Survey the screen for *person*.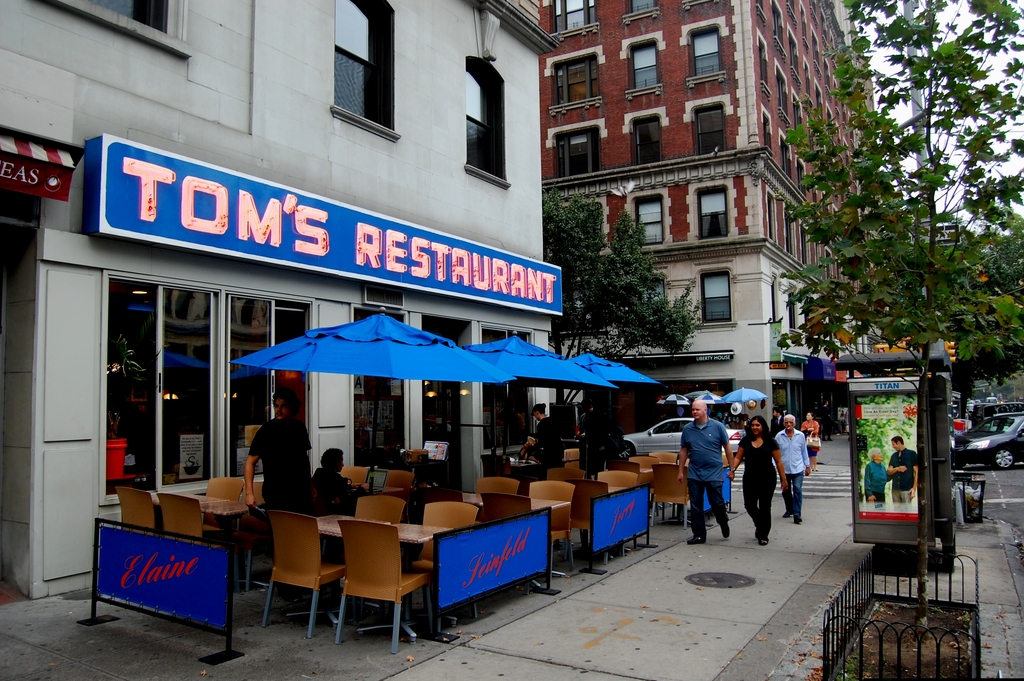
Survey found: (244, 384, 321, 548).
